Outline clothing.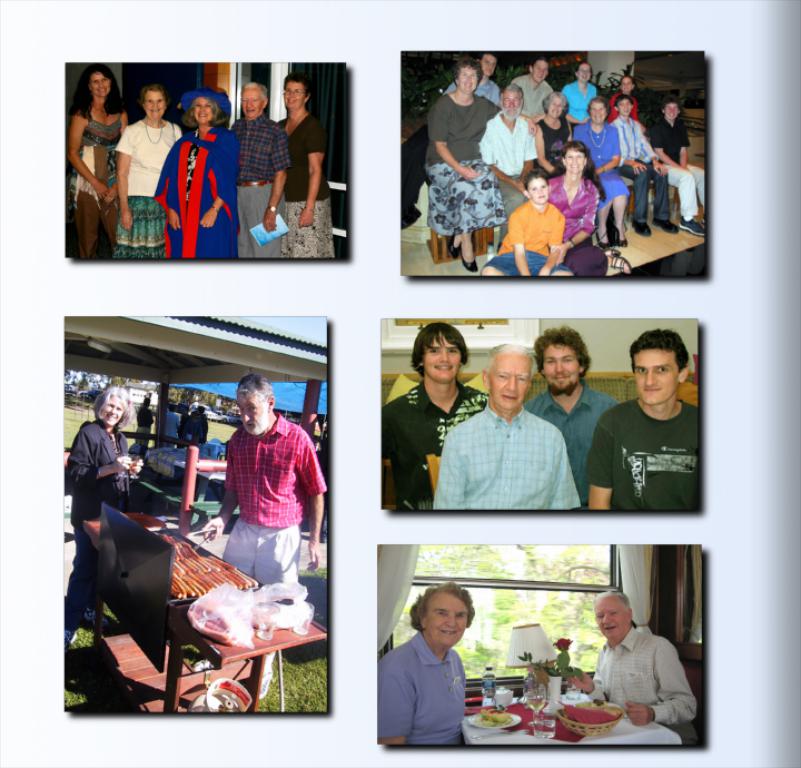
Outline: {"x1": 481, "y1": 114, "x2": 540, "y2": 240}.
